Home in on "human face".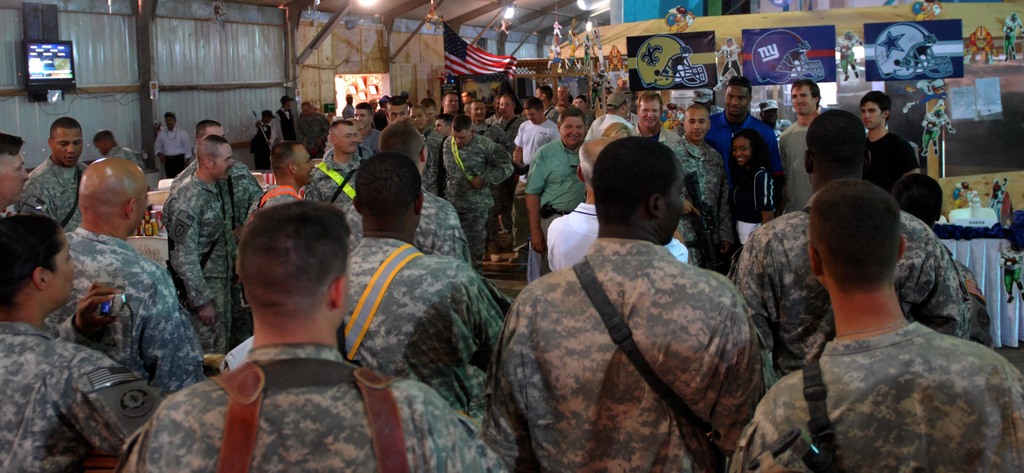
Homed in at [left=559, top=113, right=585, bottom=149].
